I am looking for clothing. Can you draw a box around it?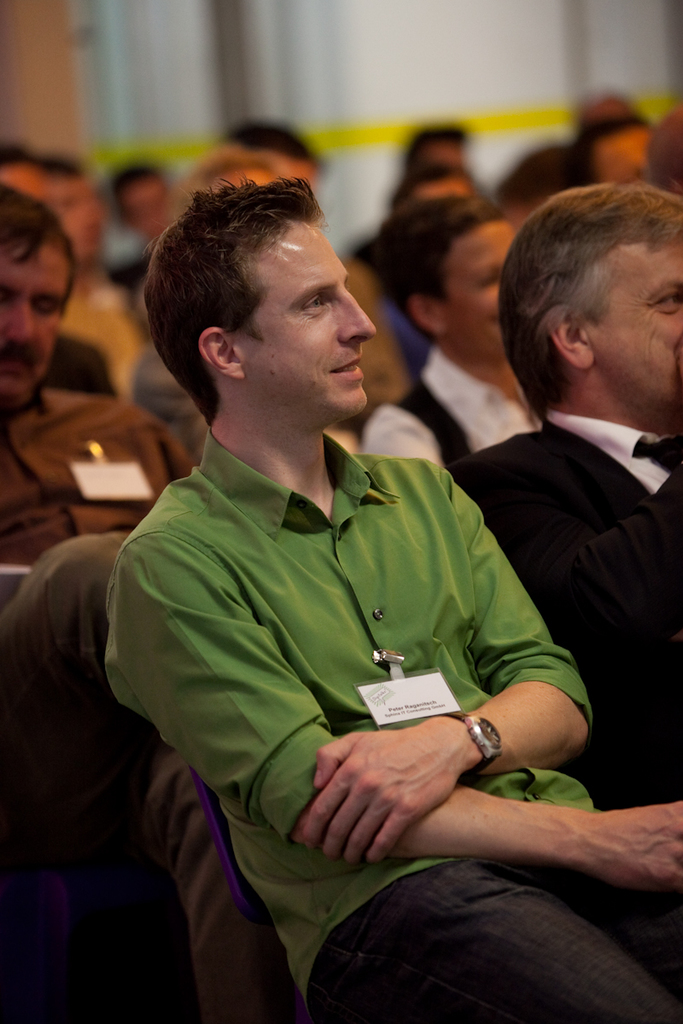
Sure, the bounding box is 79,272,166,380.
